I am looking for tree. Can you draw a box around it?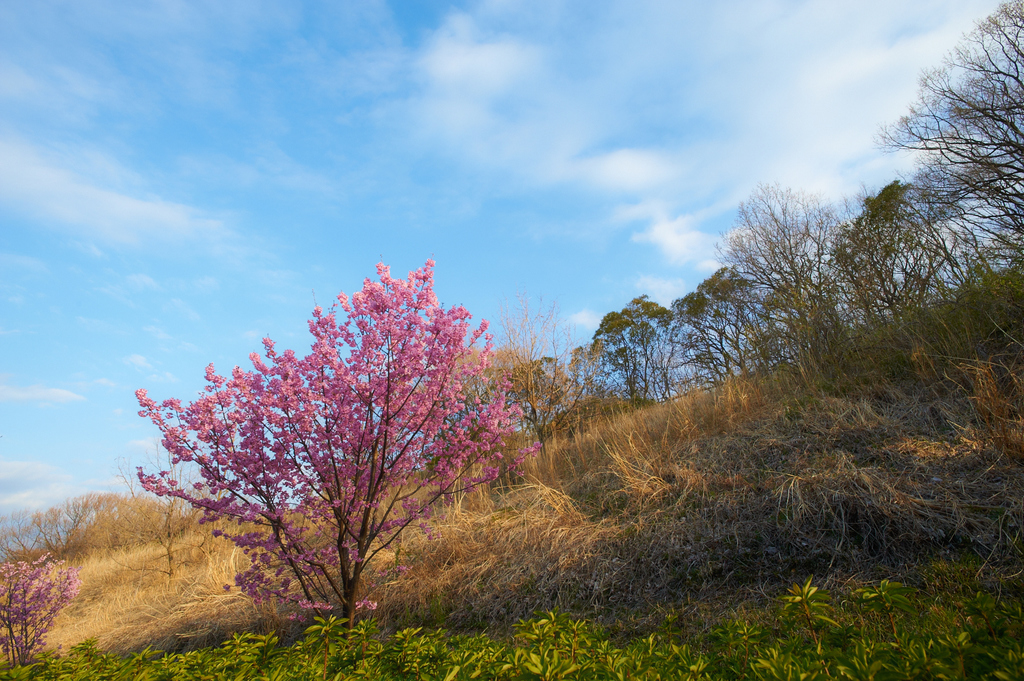
Sure, the bounding box is x1=143 y1=223 x2=544 y2=664.
